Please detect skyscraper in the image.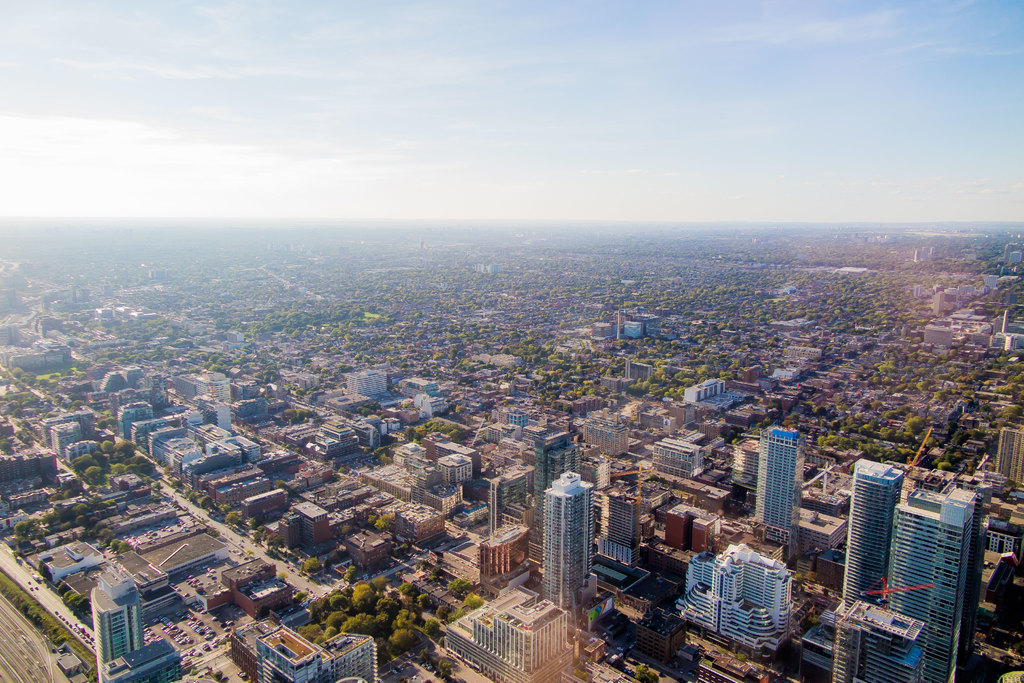
detection(756, 428, 796, 543).
